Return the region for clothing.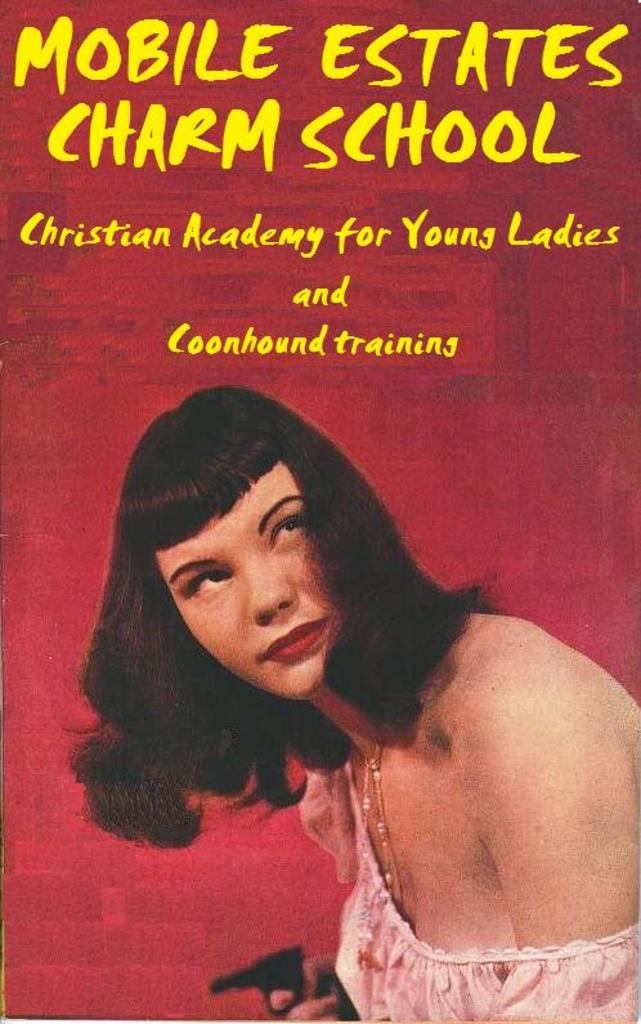
select_region(292, 743, 640, 1023).
